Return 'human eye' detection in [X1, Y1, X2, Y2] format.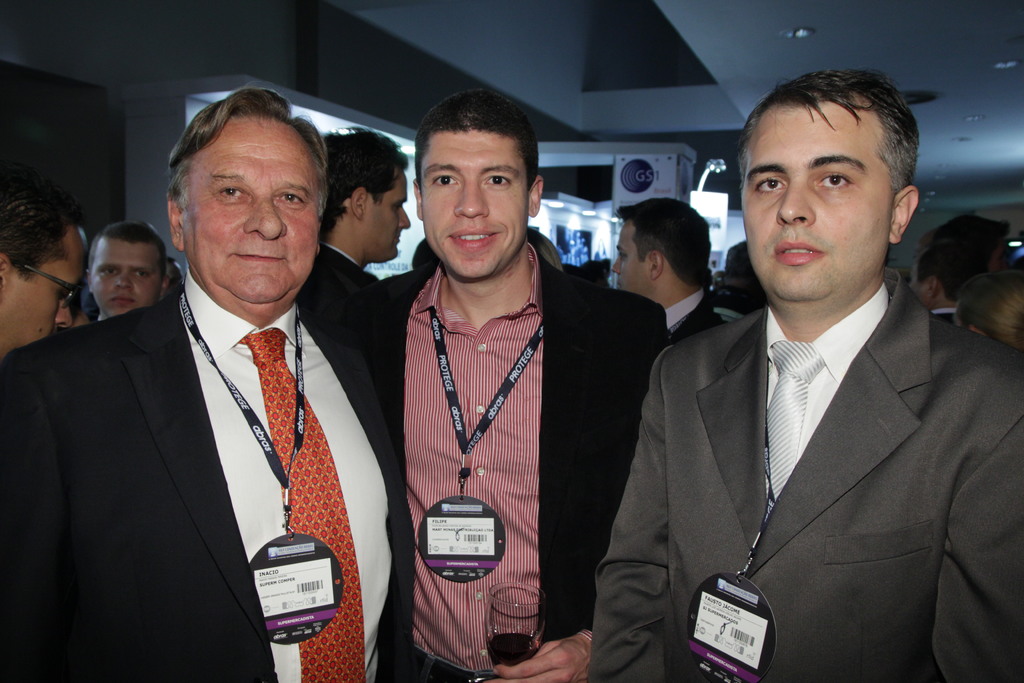
[615, 253, 627, 265].
